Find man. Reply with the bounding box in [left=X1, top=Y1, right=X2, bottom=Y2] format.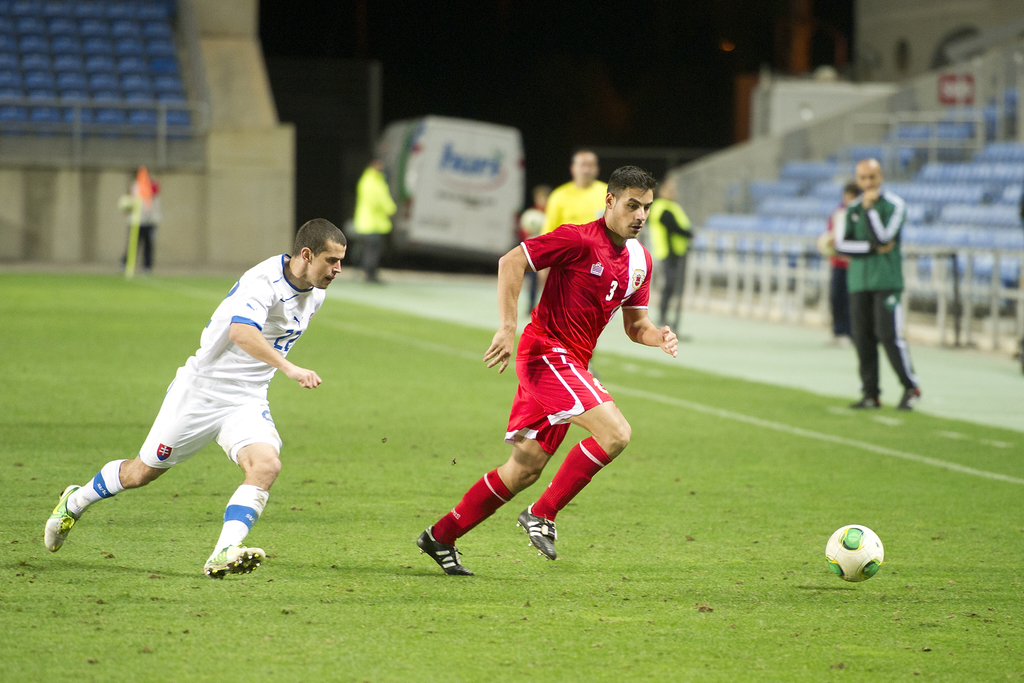
[left=534, top=146, right=614, bottom=290].
